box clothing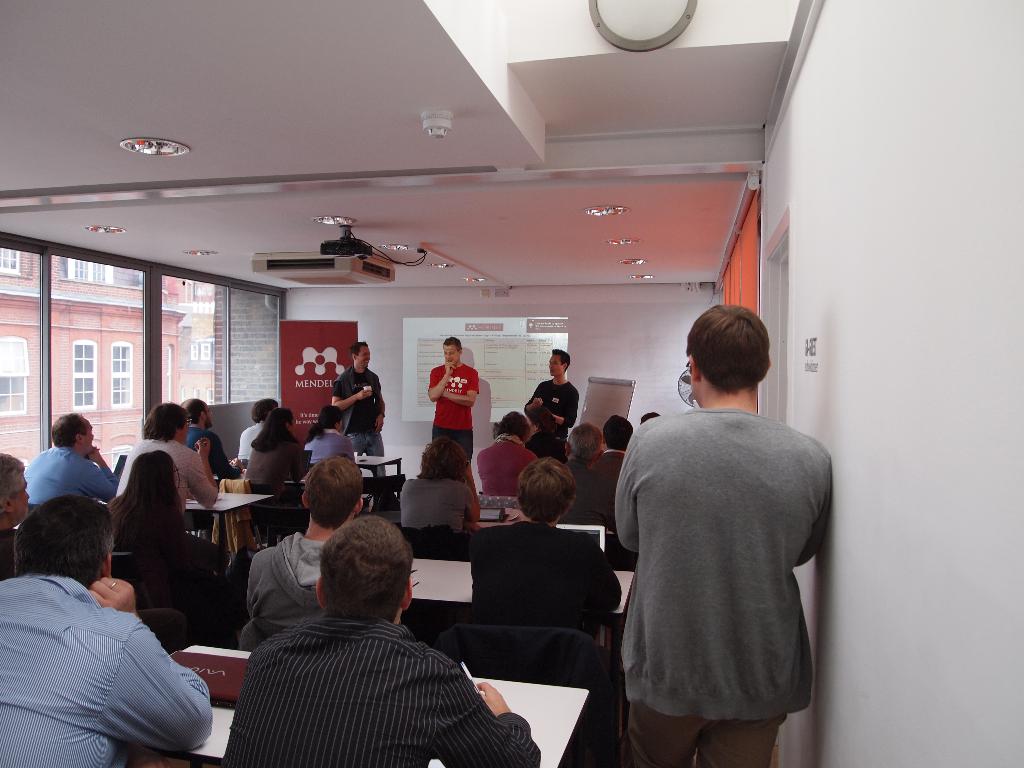
left=602, top=445, right=636, bottom=465
